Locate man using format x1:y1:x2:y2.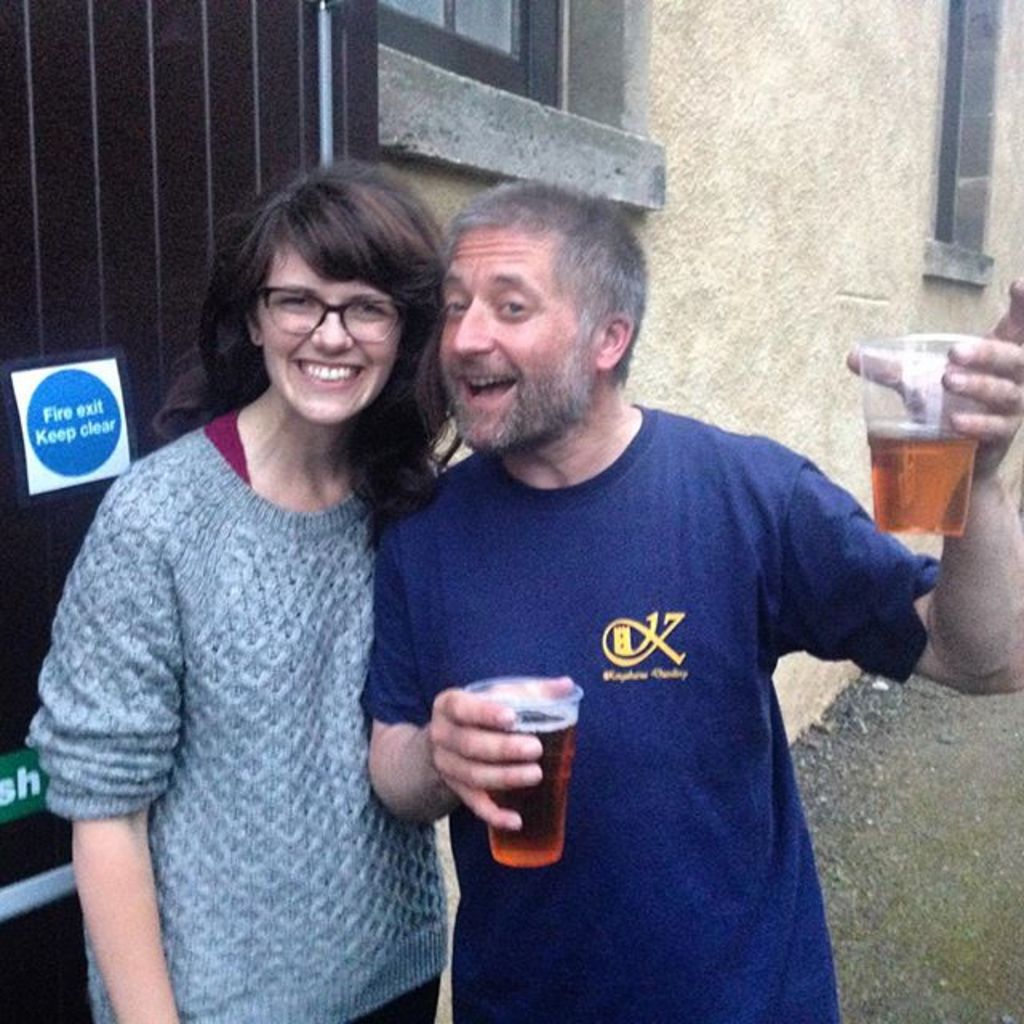
309:147:950:1016.
